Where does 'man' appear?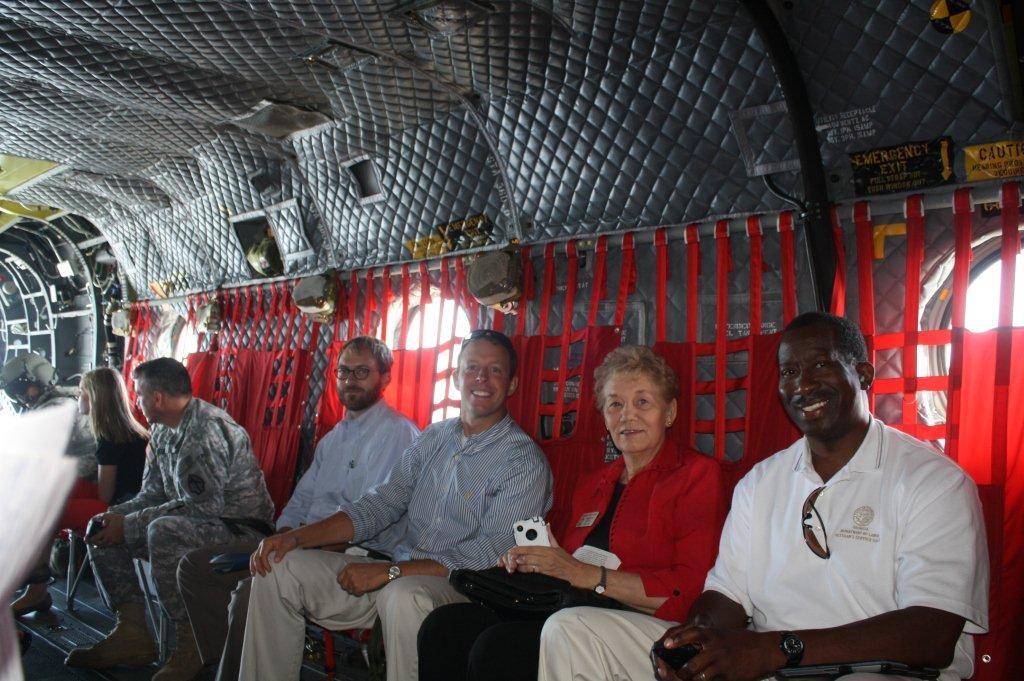
Appears at locate(176, 329, 424, 680).
